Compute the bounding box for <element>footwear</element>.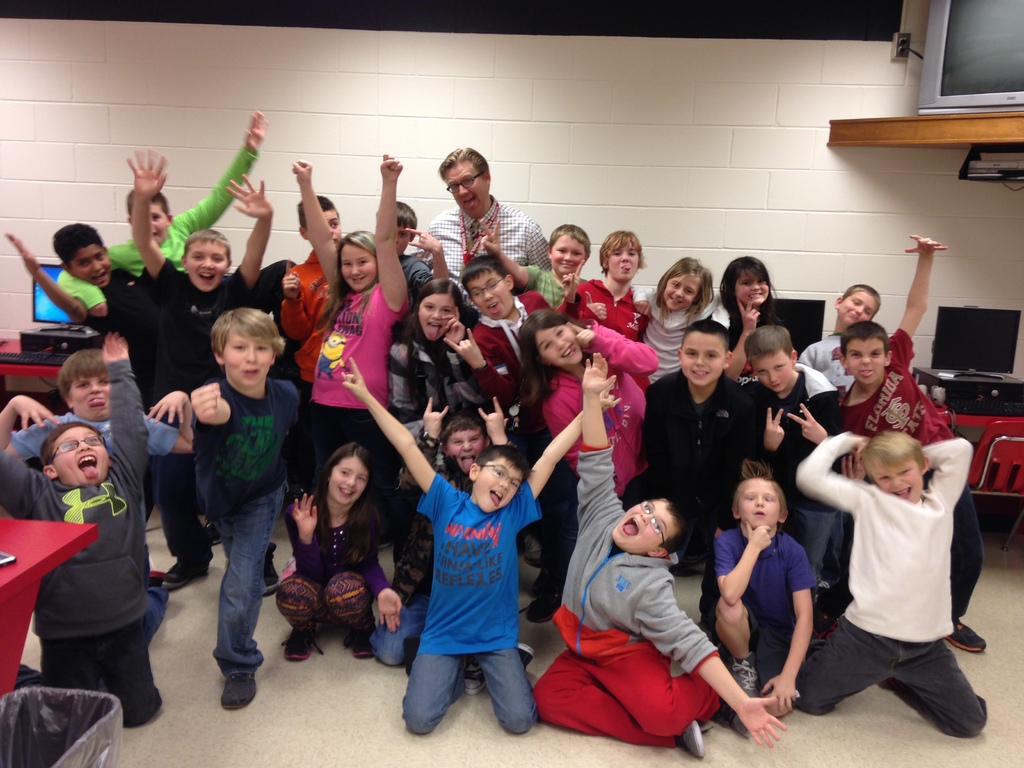
515/643/537/671.
